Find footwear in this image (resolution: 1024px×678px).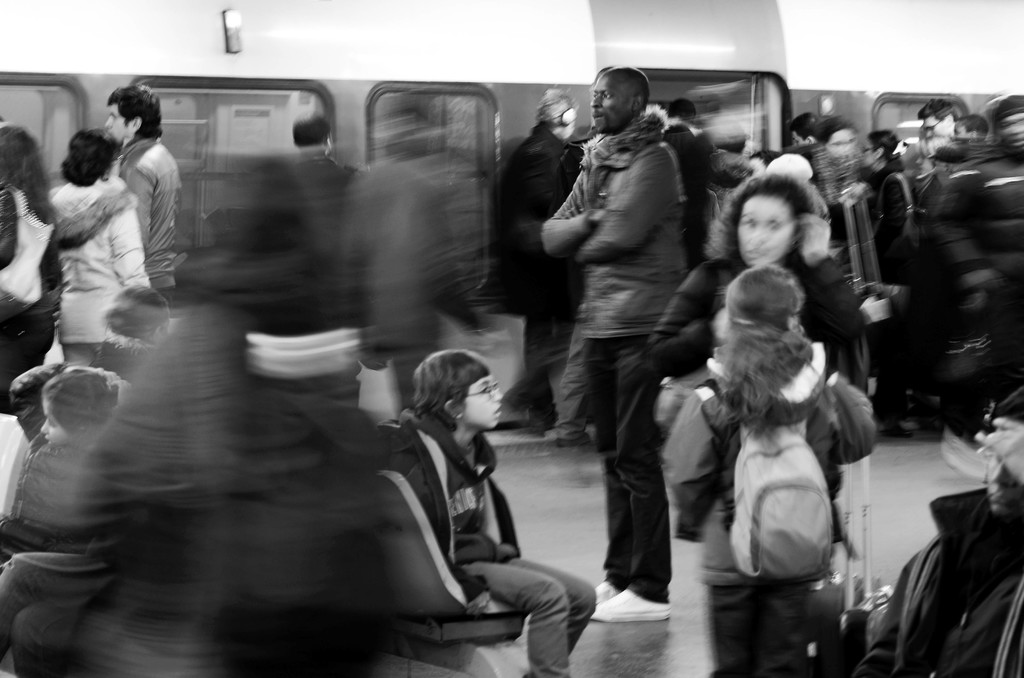
bbox=[555, 430, 590, 446].
